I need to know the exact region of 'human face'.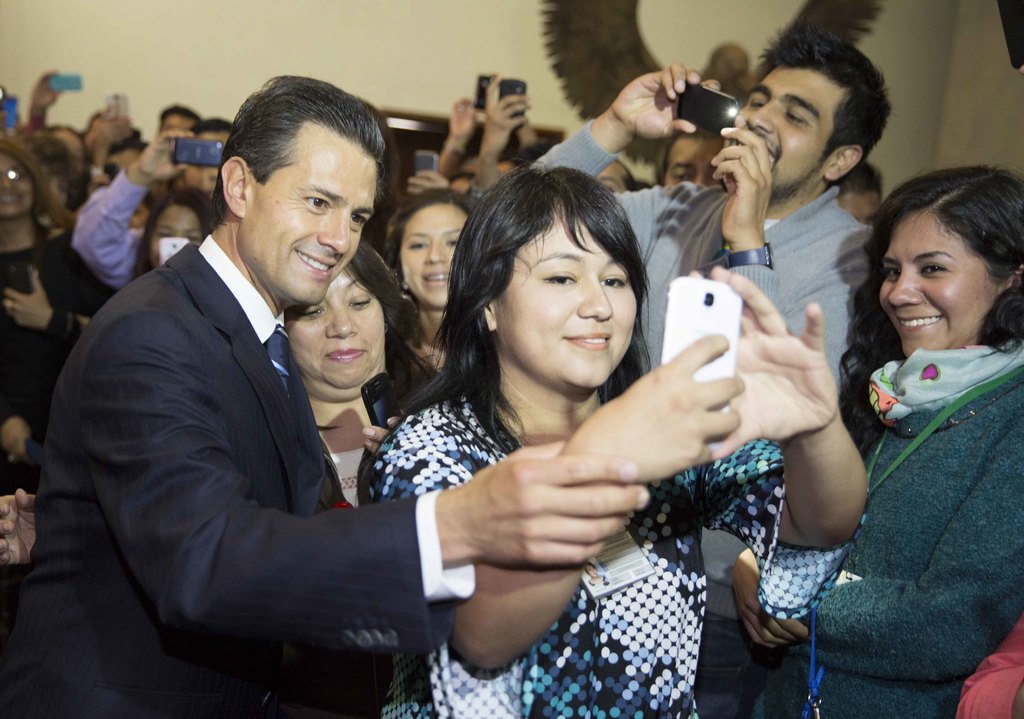
Region: 879, 206, 997, 358.
